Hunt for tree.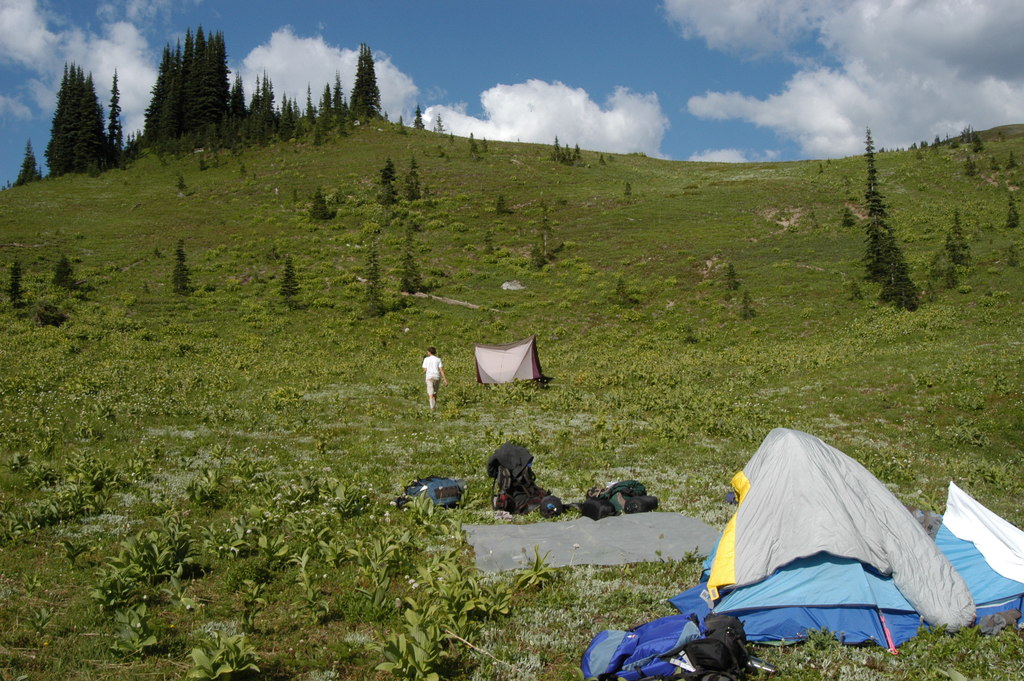
Hunted down at bbox=(862, 126, 898, 274).
